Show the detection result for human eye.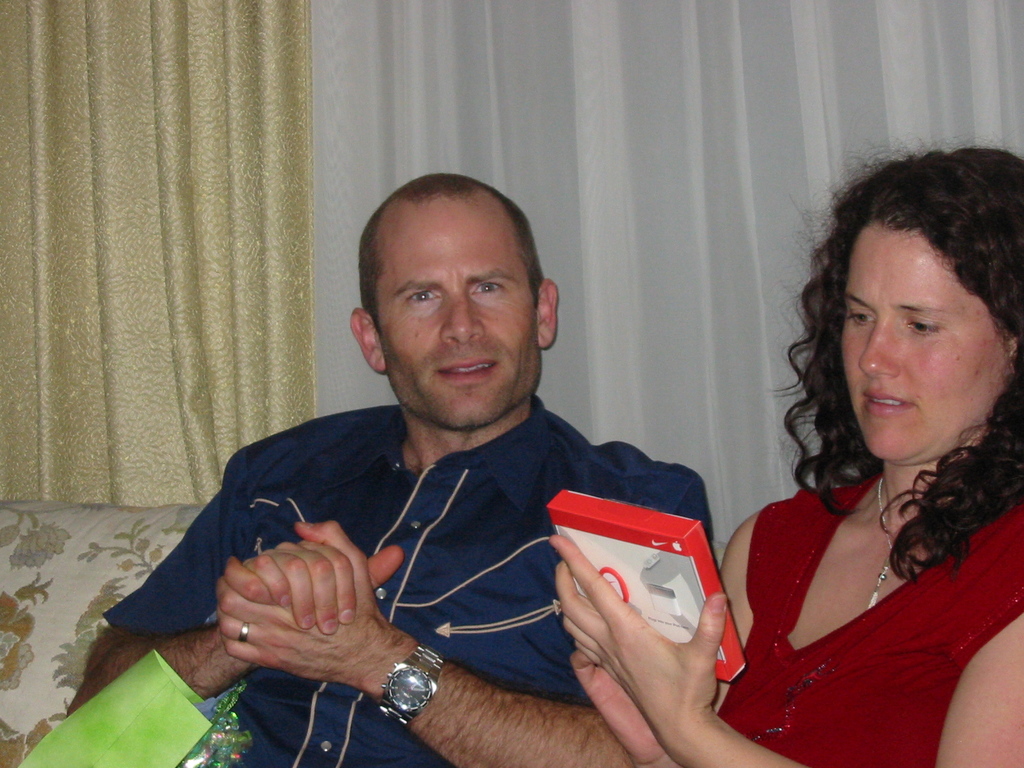
x1=838 y1=308 x2=874 y2=328.
